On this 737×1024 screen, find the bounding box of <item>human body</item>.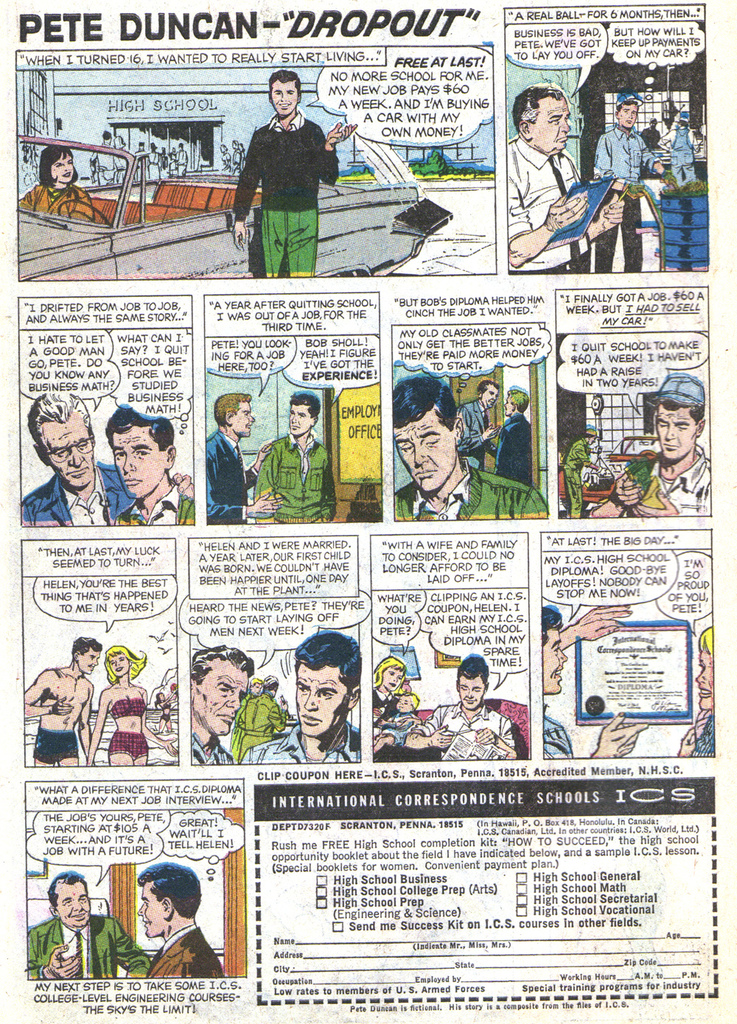
Bounding box: bbox(593, 132, 667, 274).
